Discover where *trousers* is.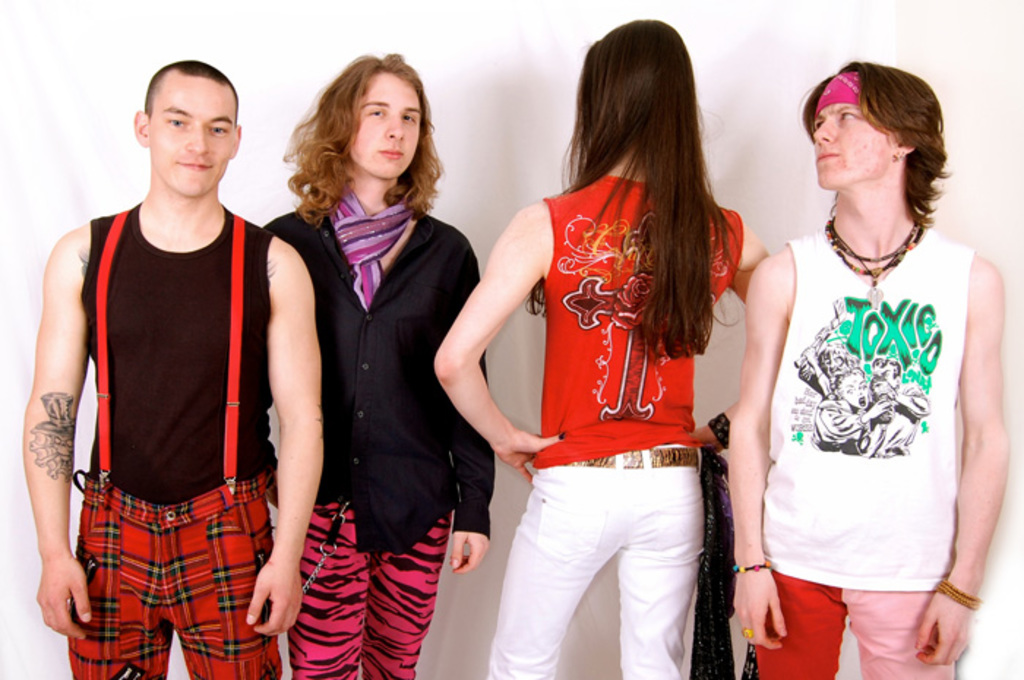
Discovered at locate(69, 466, 284, 679).
